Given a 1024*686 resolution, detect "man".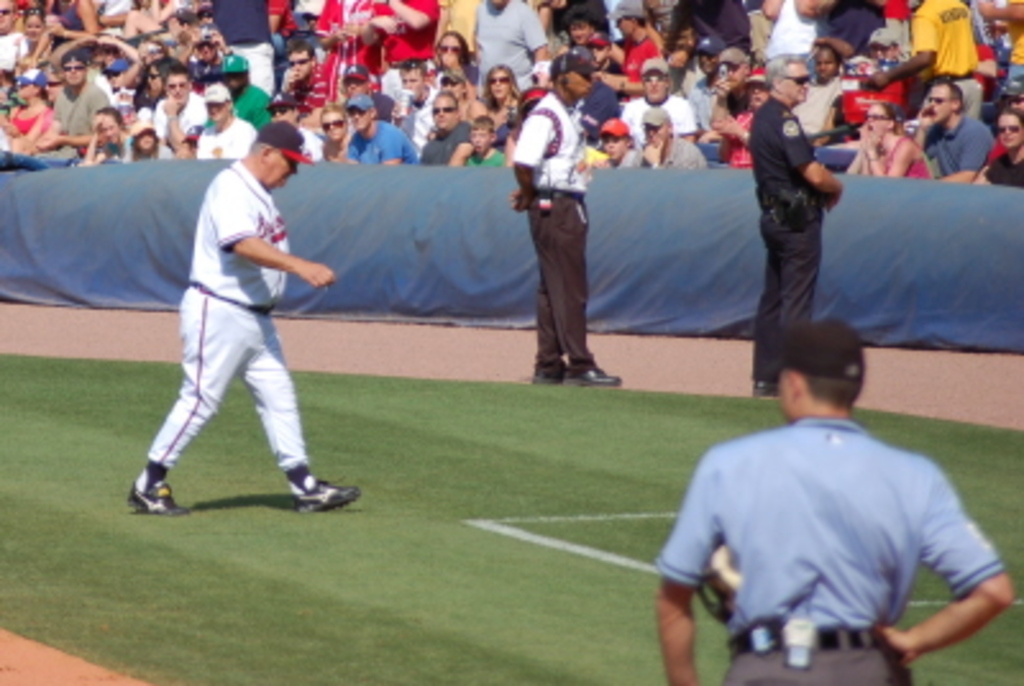
[left=645, top=315, right=1019, bottom=683].
